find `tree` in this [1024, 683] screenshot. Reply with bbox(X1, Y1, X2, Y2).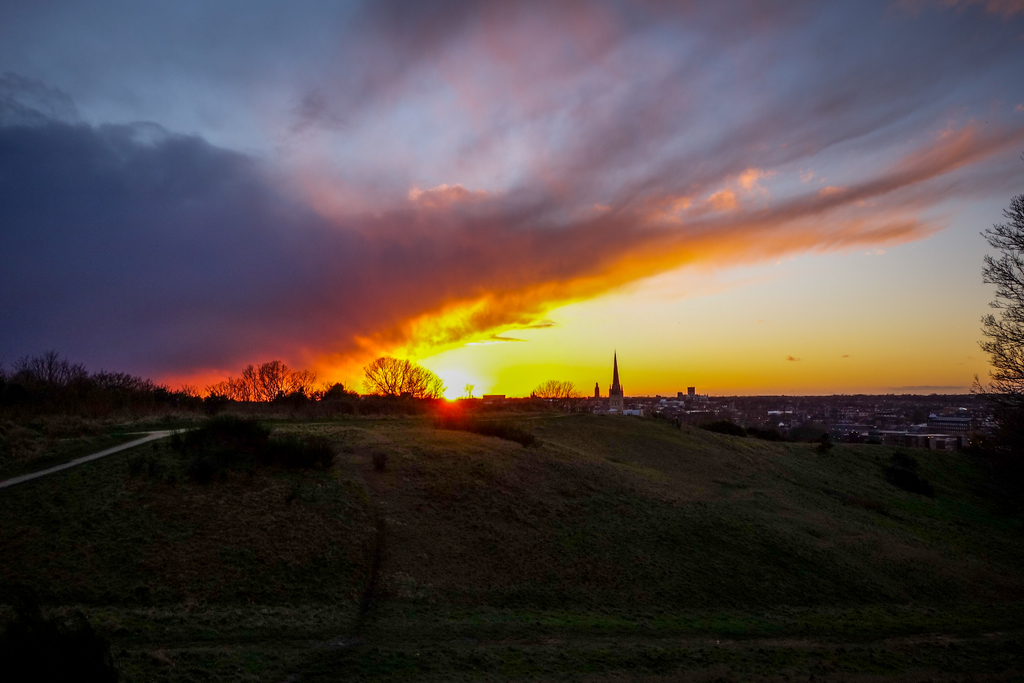
bbox(529, 377, 583, 400).
